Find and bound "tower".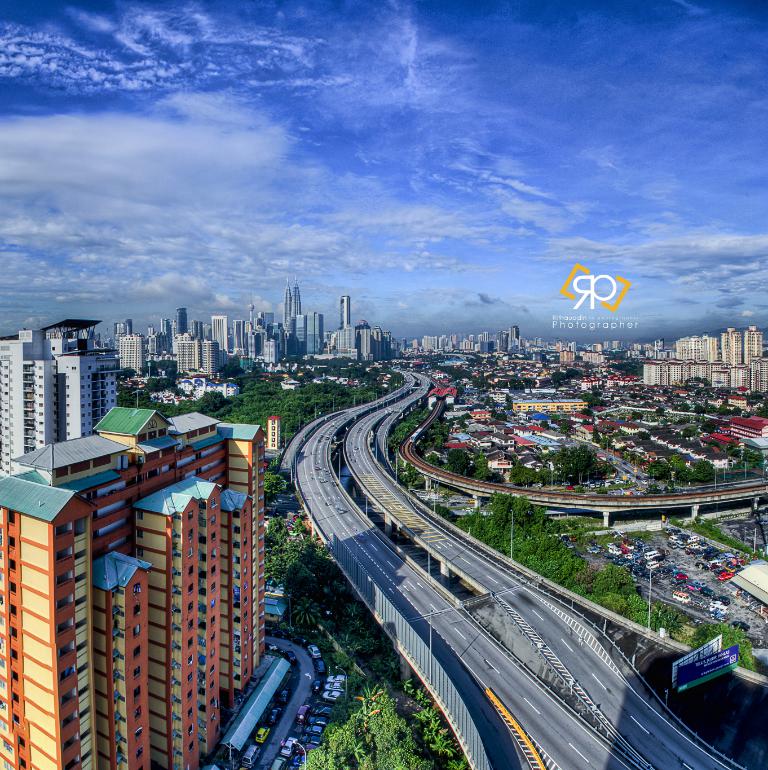
Bound: [left=206, top=313, right=233, bottom=355].
